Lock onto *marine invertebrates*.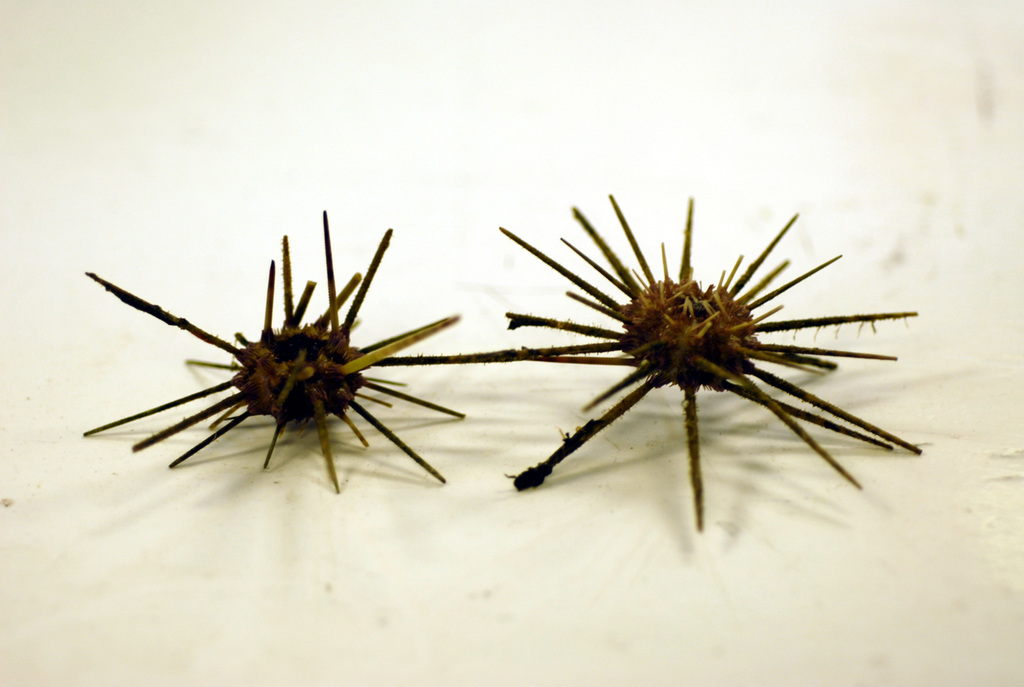
Locked: locate(63, 189, 484, 517).
